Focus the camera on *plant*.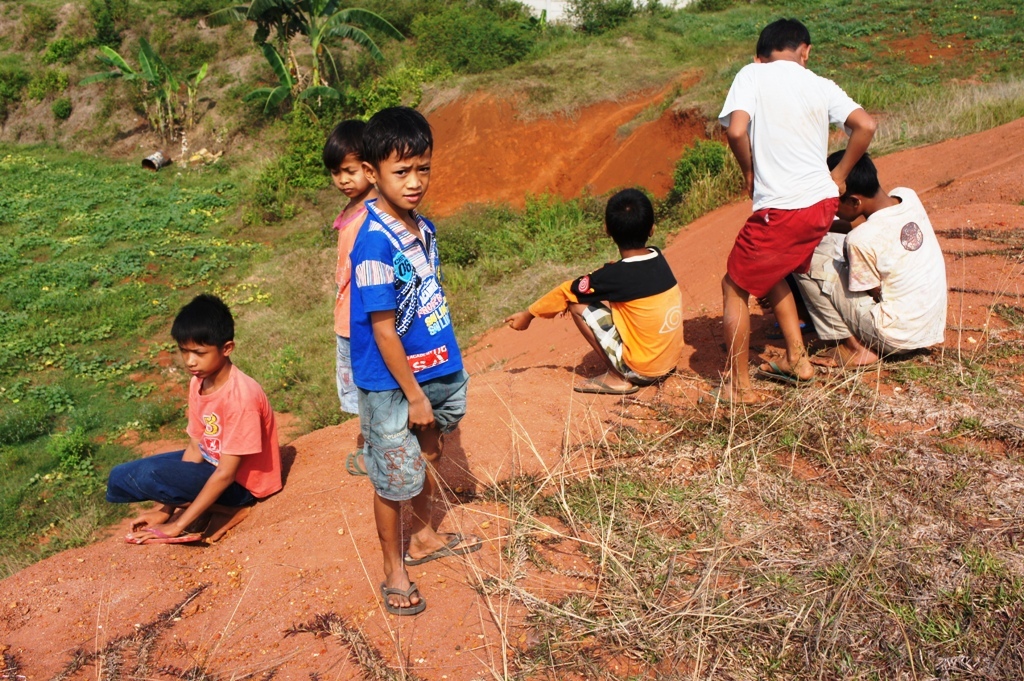
Focus region: [x1=683, y1=0, x2=1023, y2=160].
